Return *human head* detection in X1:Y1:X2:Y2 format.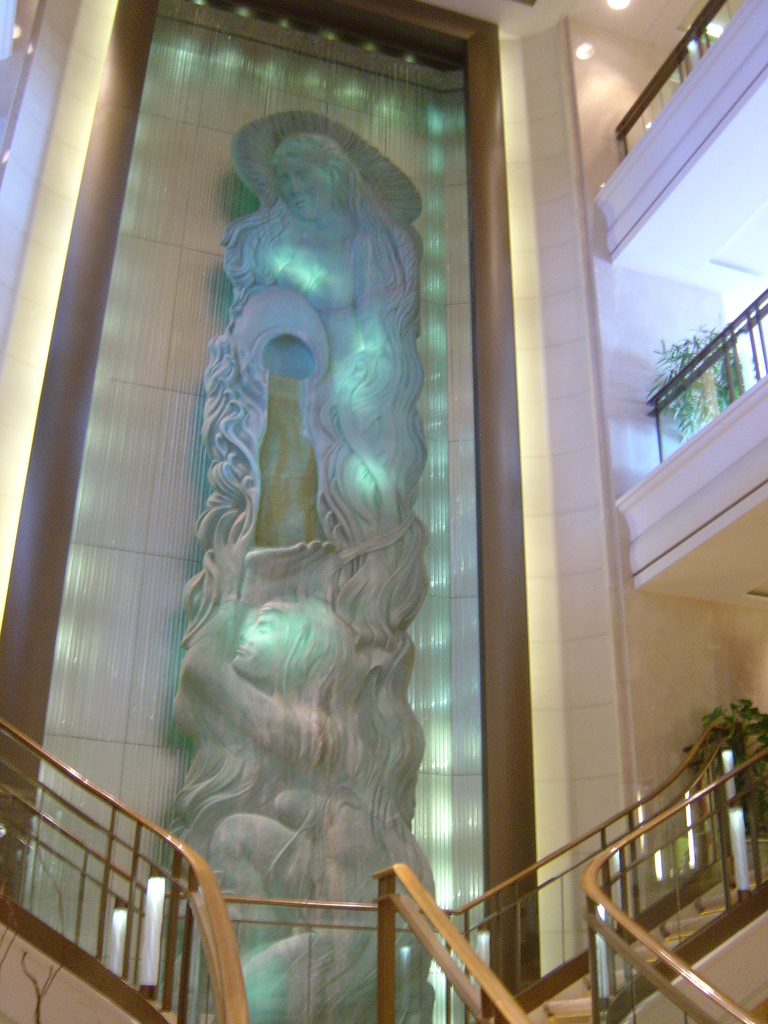
236:116:364:216.
